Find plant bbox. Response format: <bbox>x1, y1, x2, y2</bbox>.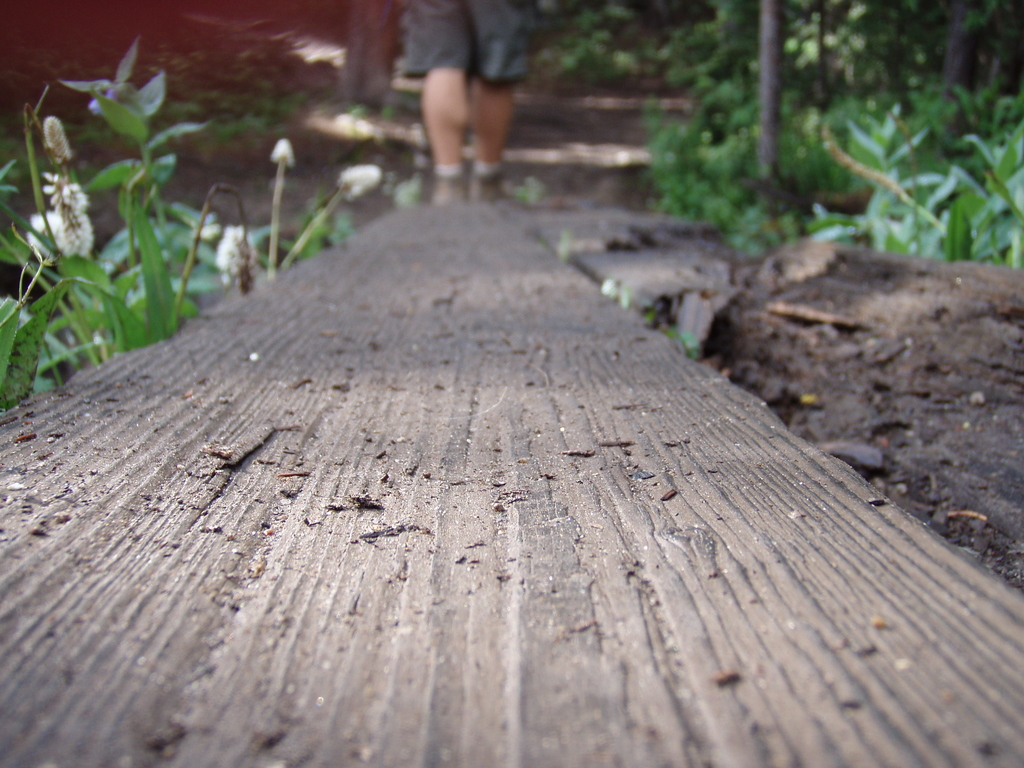
<bbox>881, 87, 964, 246</bbox>.
